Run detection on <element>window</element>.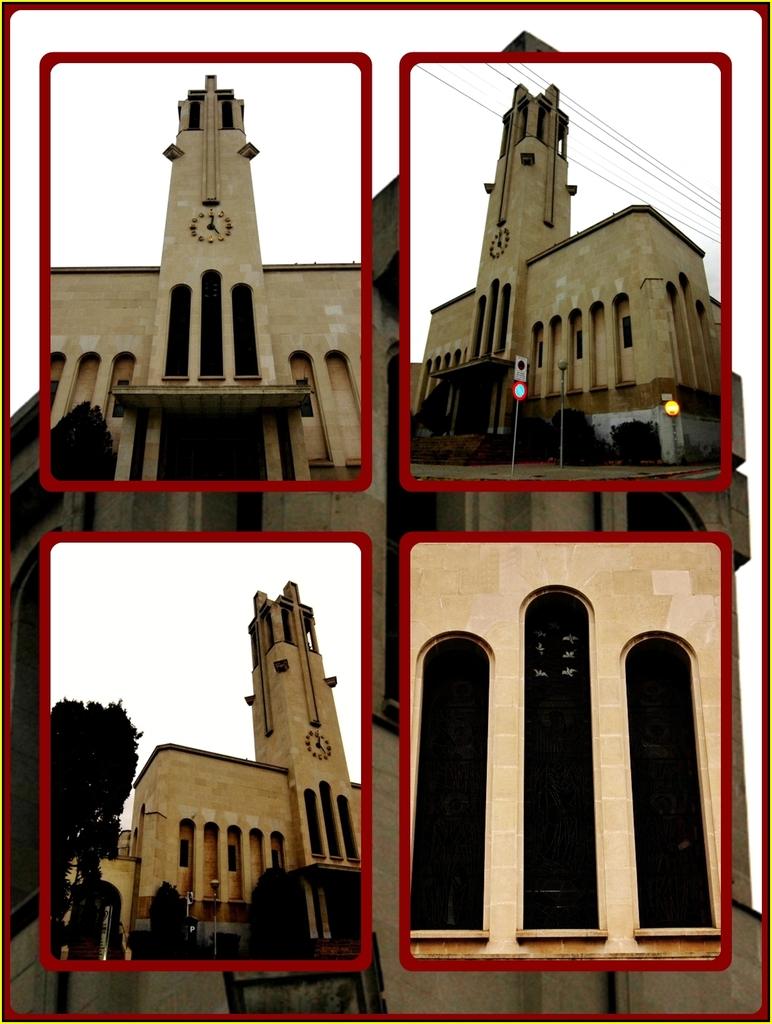
Result: bbox=[177, 836, 189, 868].
